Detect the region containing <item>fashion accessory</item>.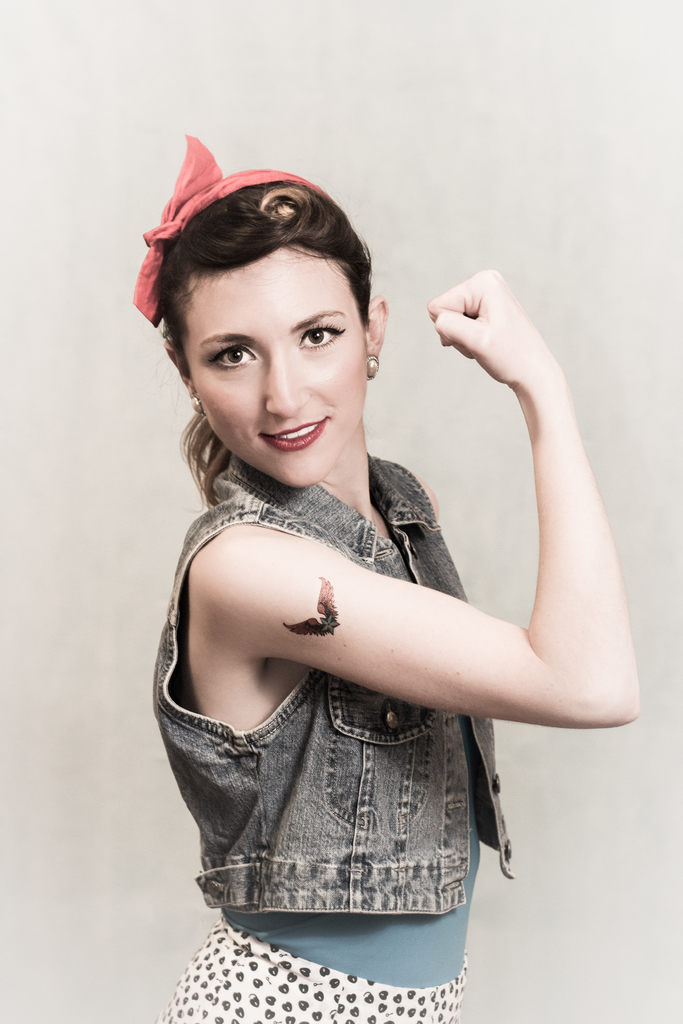
(x1=193, y1=395, x2=201, y2=414).
